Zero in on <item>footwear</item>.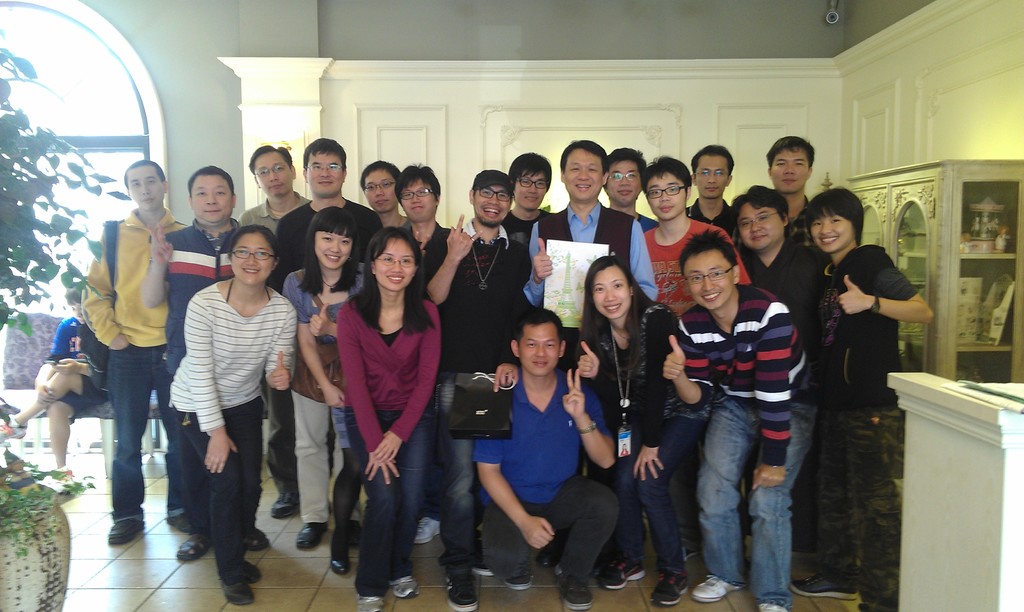
Zeroed in: [291, 519, 324, 547].
